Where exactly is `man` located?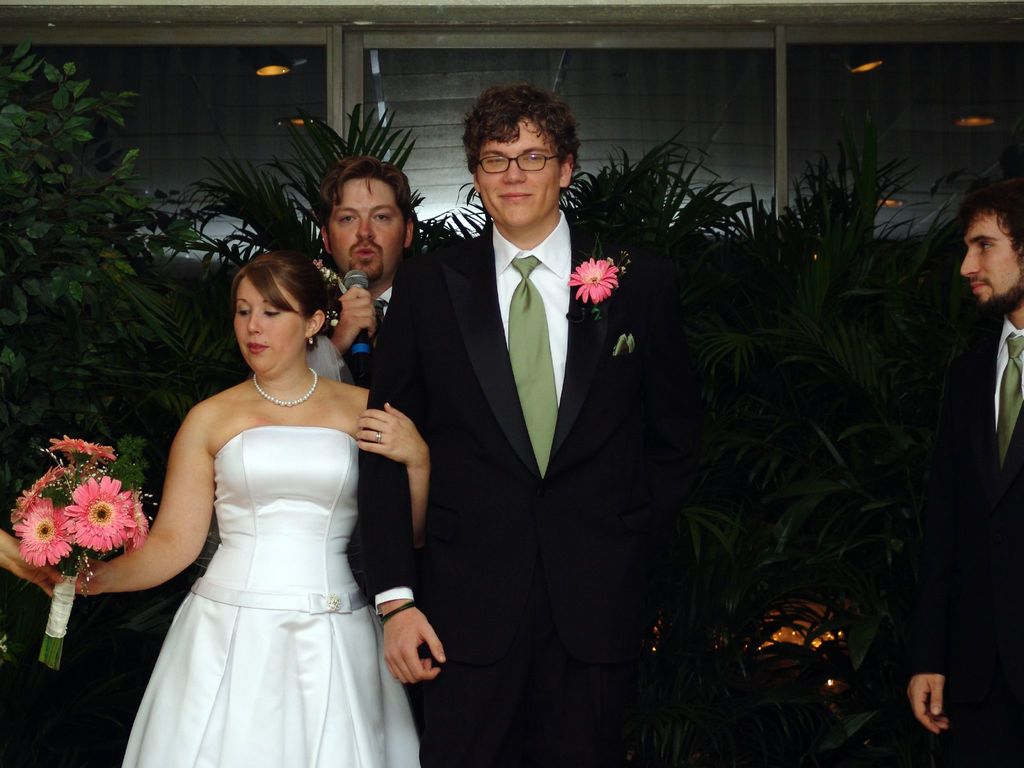
Its bounding box is x1=912 y1=188 x2=1023 y2=766.
